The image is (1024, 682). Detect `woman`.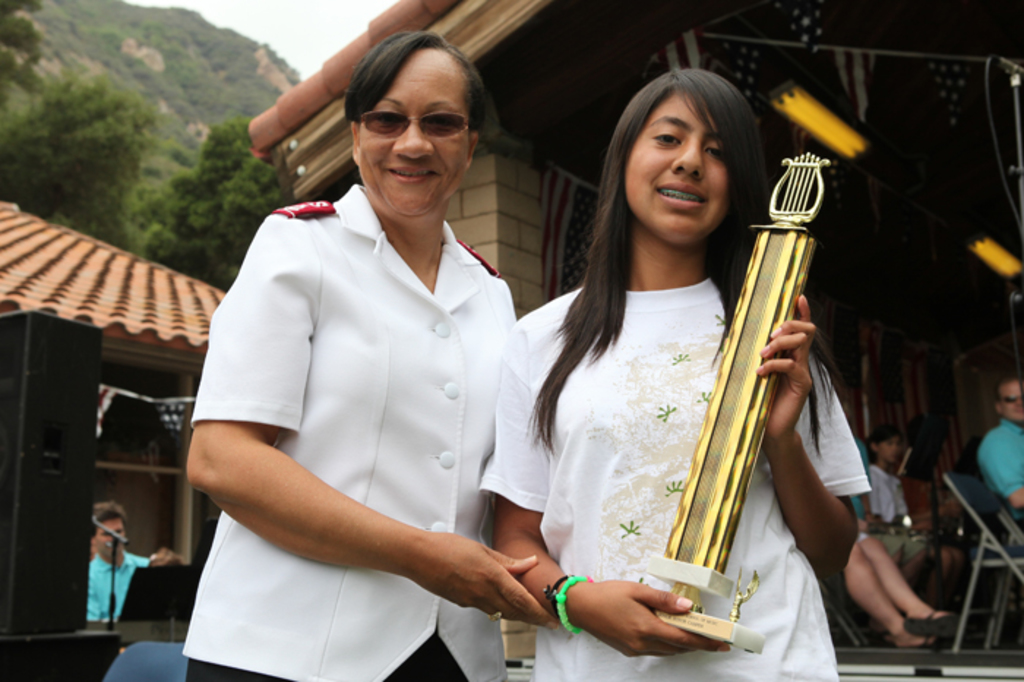
Detection: locate(525, 79, 802, 679).
